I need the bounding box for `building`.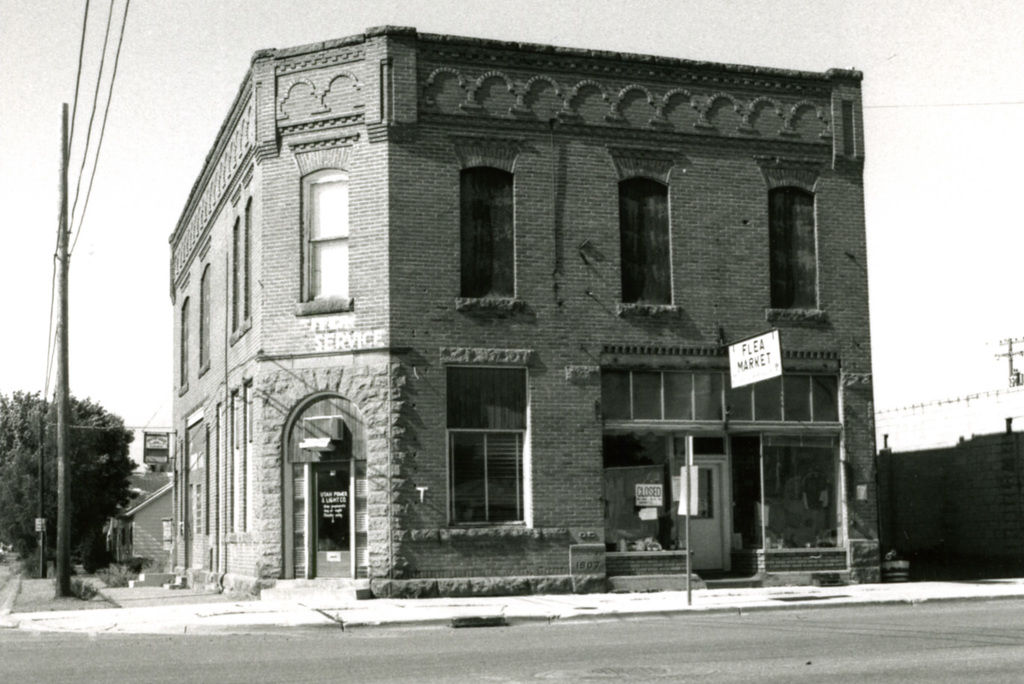
Here it is: <box>171,25,907,600</box>.
